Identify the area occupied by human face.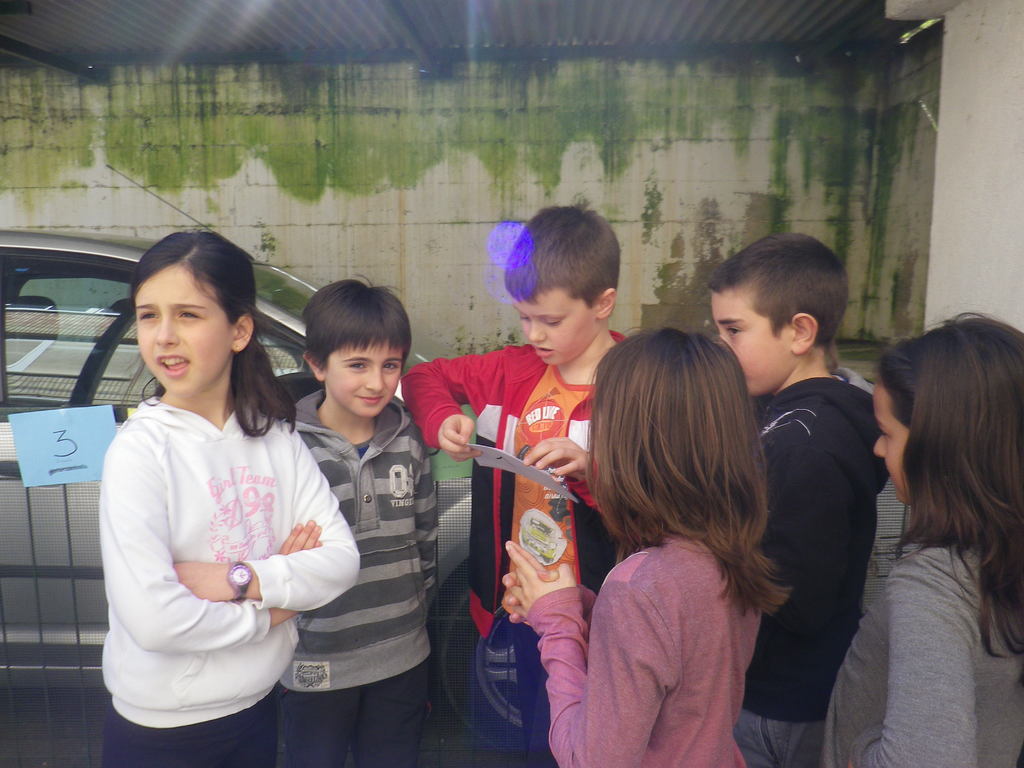
Area: BBox(511, 282, 604, 372).
